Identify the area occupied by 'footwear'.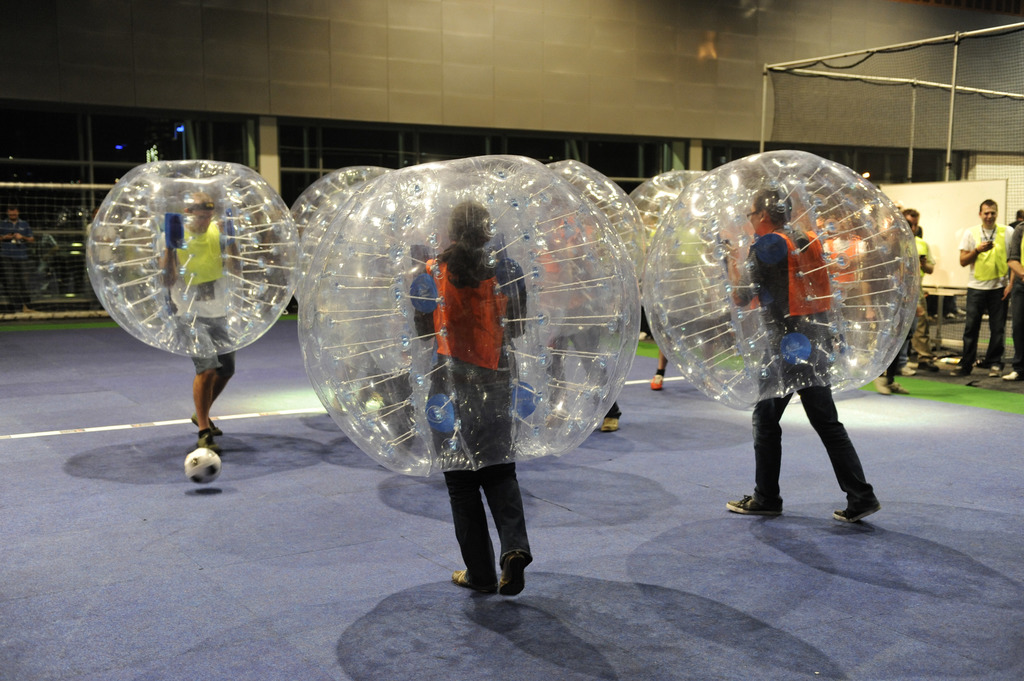
Area: BBox(948, 365, 979, 377).
